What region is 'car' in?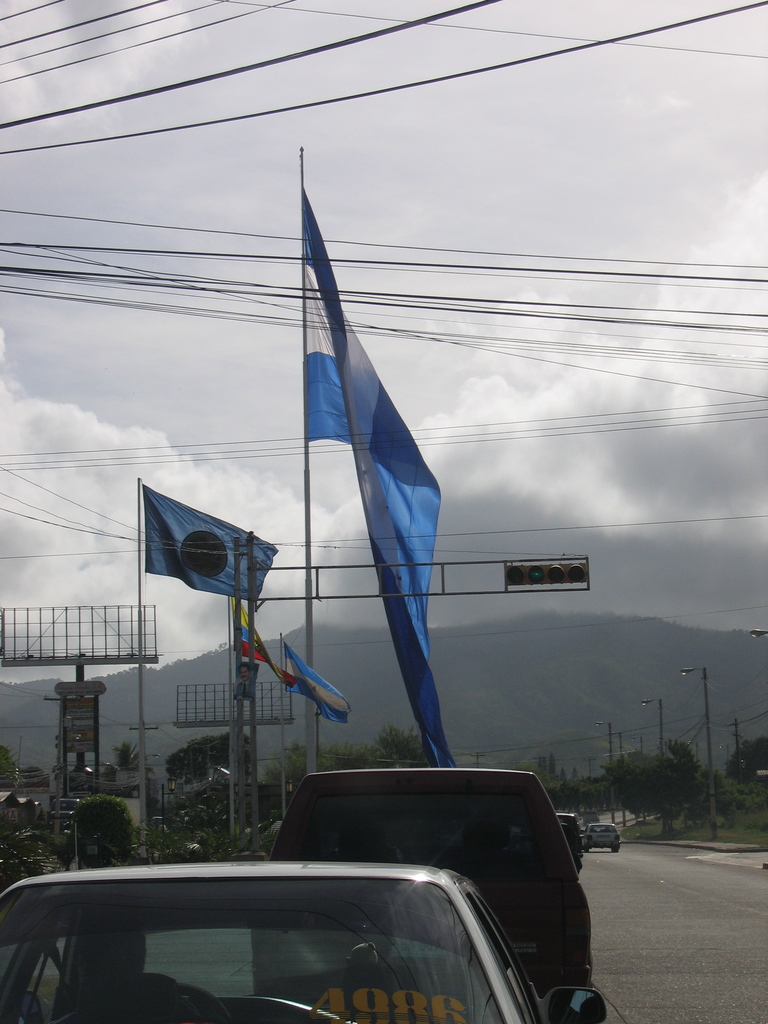
x1=269 y1=762 x2=593 y2=996.
